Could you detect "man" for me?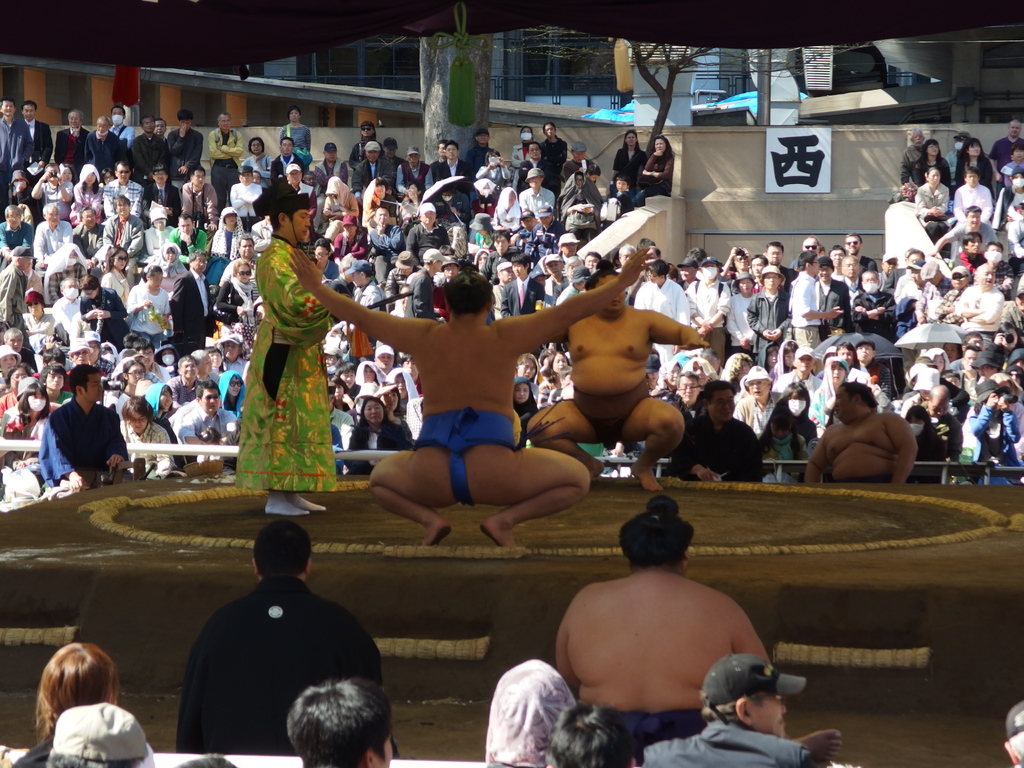
Detection result: 955 332 984 369.
